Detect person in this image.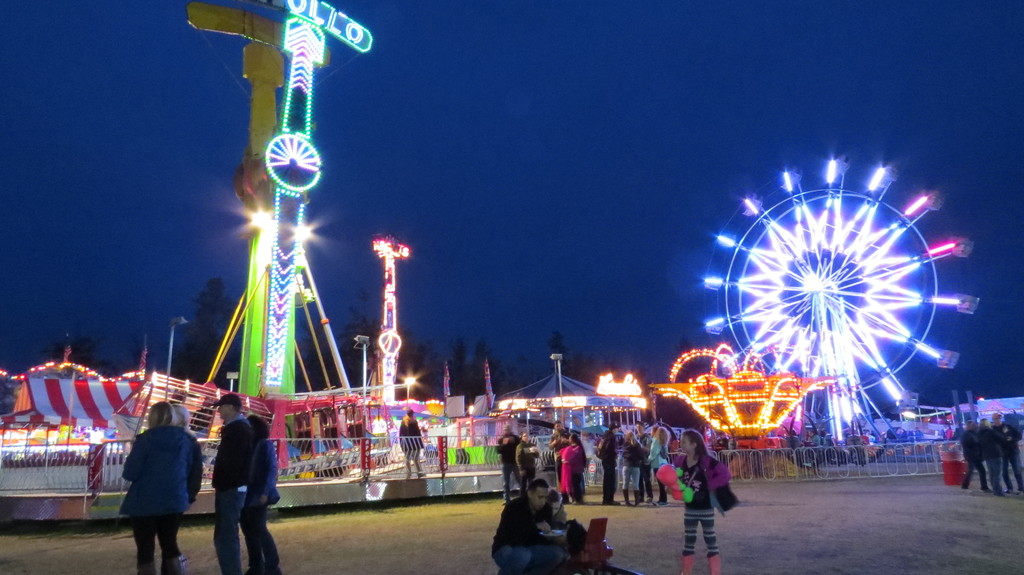
Detection: box=[516, 431, 542, 489].
